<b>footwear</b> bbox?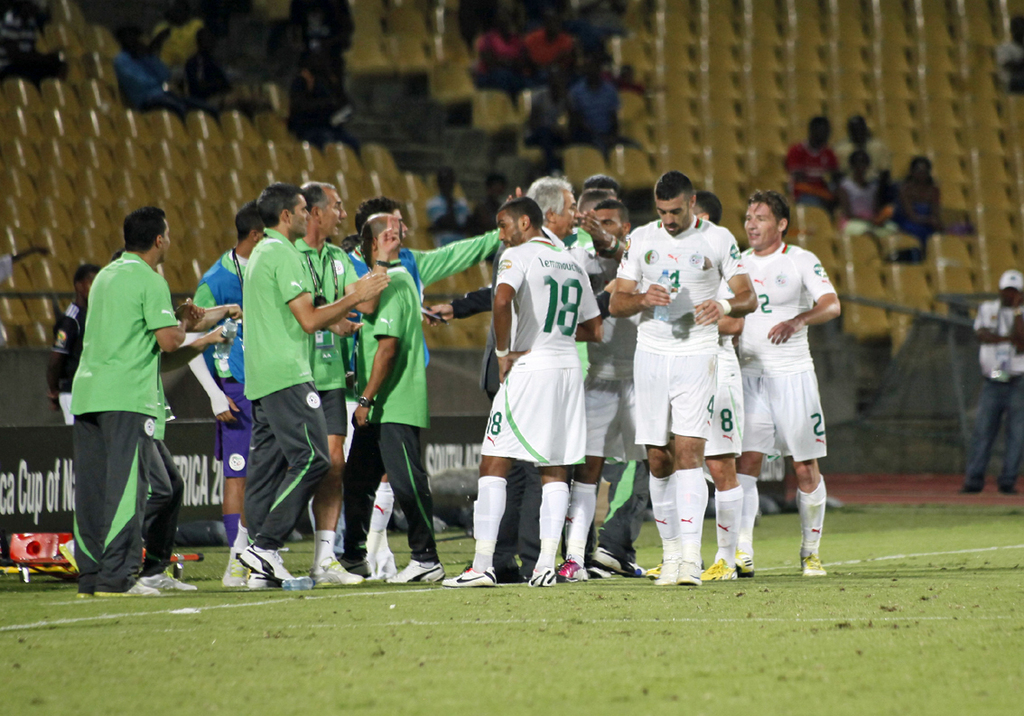
{"left": 95, "top": 580, "right": 163, "bottom": 596}
